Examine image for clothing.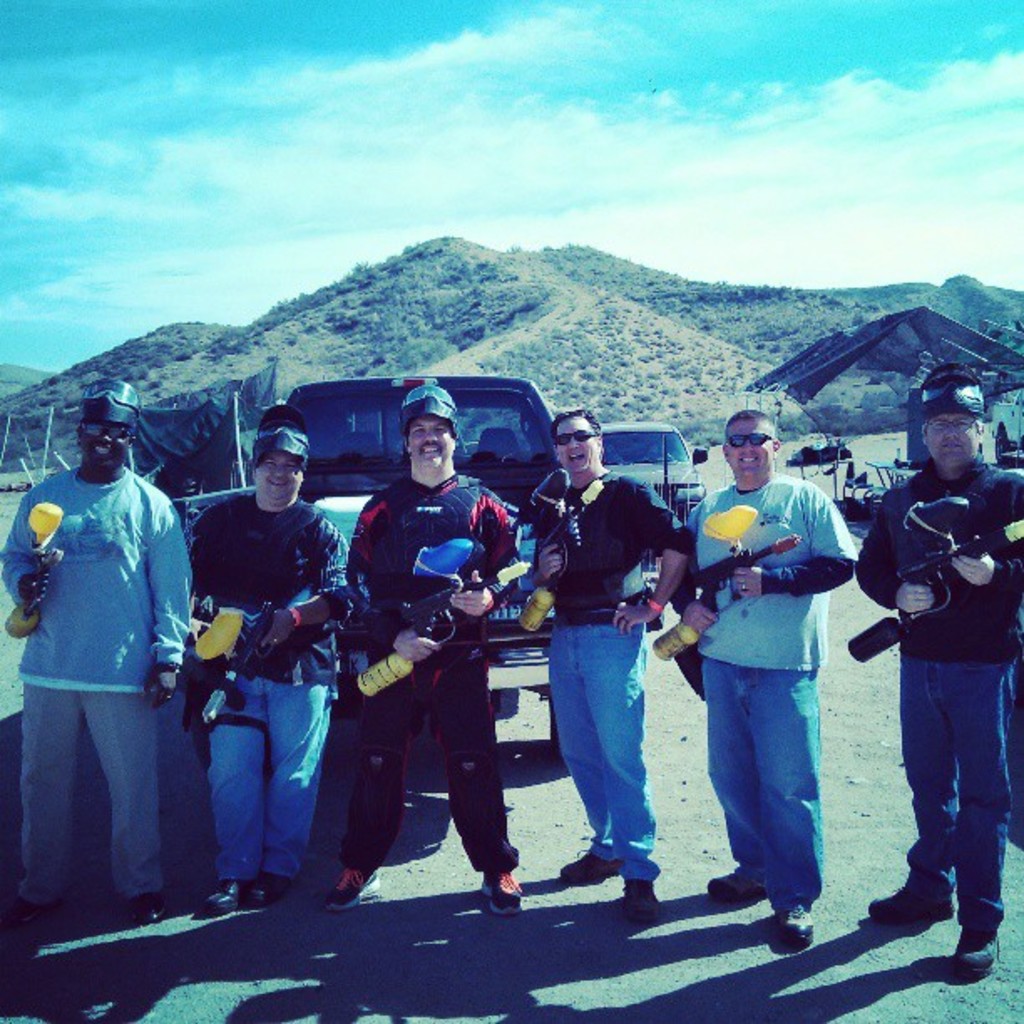
Examination result: 673:484:855:920.
